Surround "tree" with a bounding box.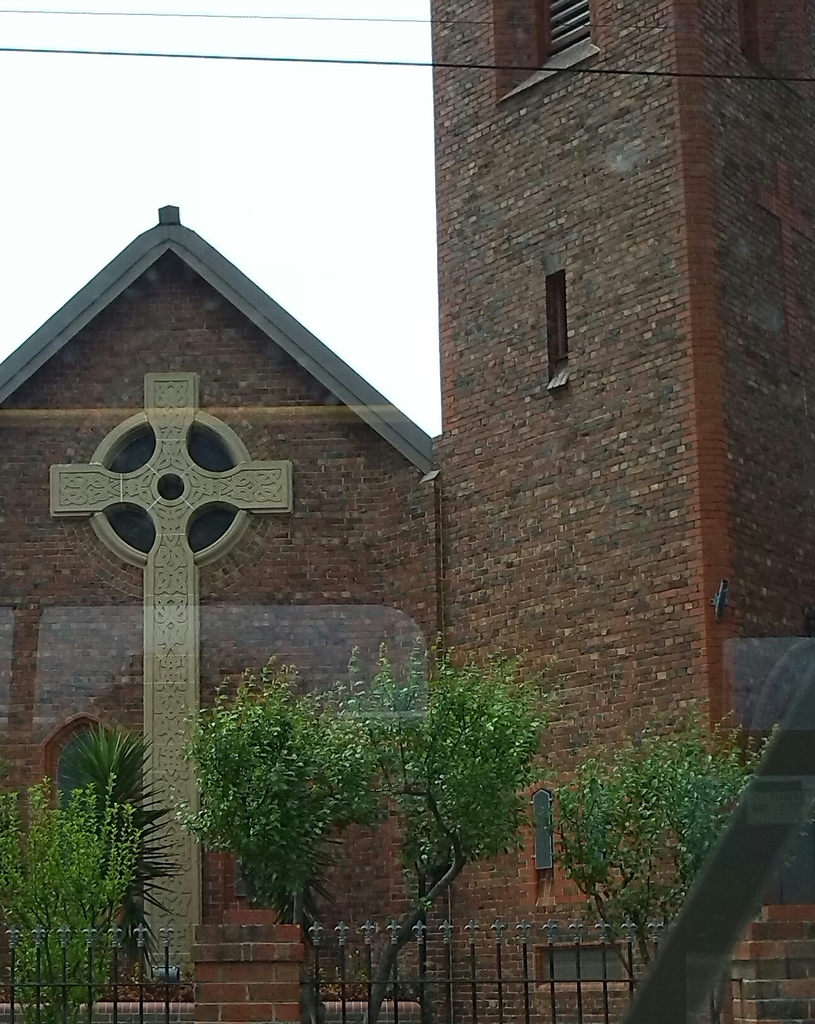
region(0, 778, 145, 1023).
